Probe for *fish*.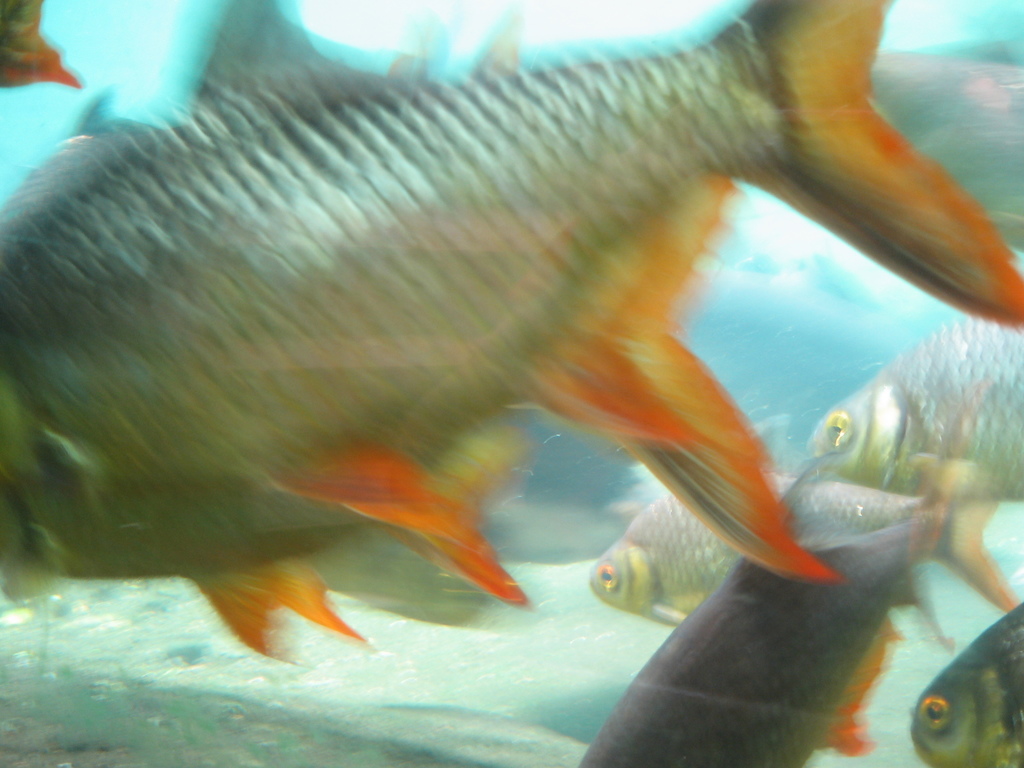
Probe result: x1=821, y1=308, x2=1023, y2=515.
